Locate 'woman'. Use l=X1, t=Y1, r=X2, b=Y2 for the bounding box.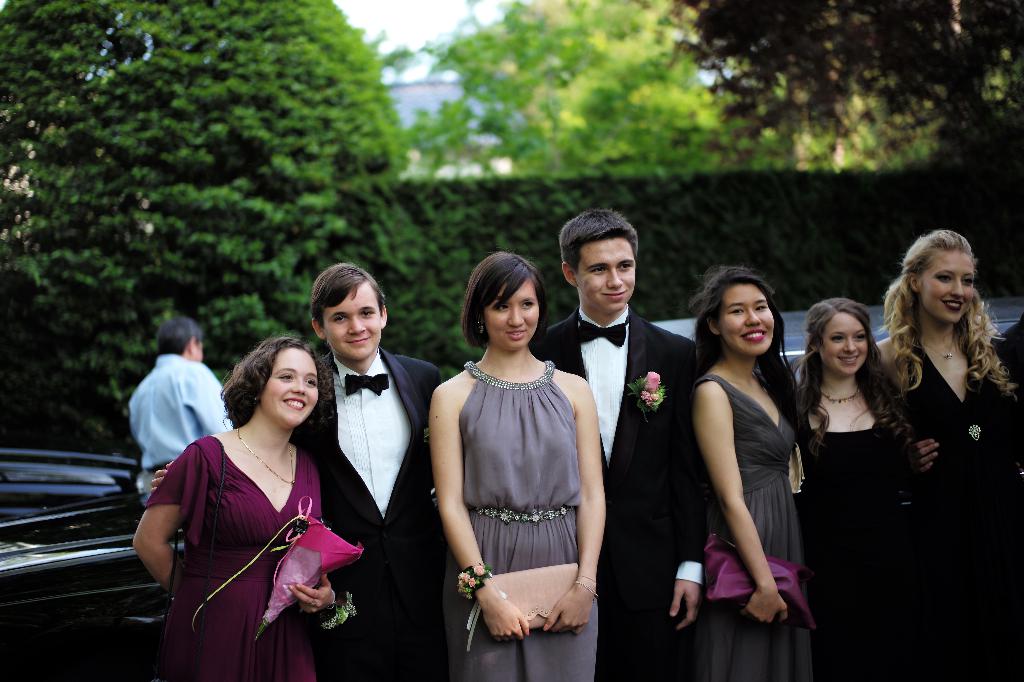
l=151, t=304, r=348, b=666.
